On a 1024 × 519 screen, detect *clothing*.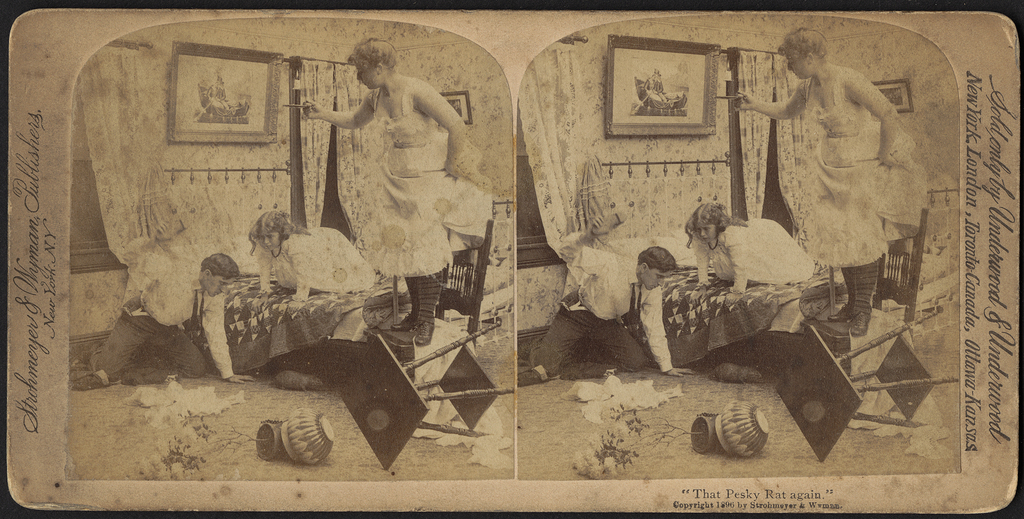
(296,58,476,272).
